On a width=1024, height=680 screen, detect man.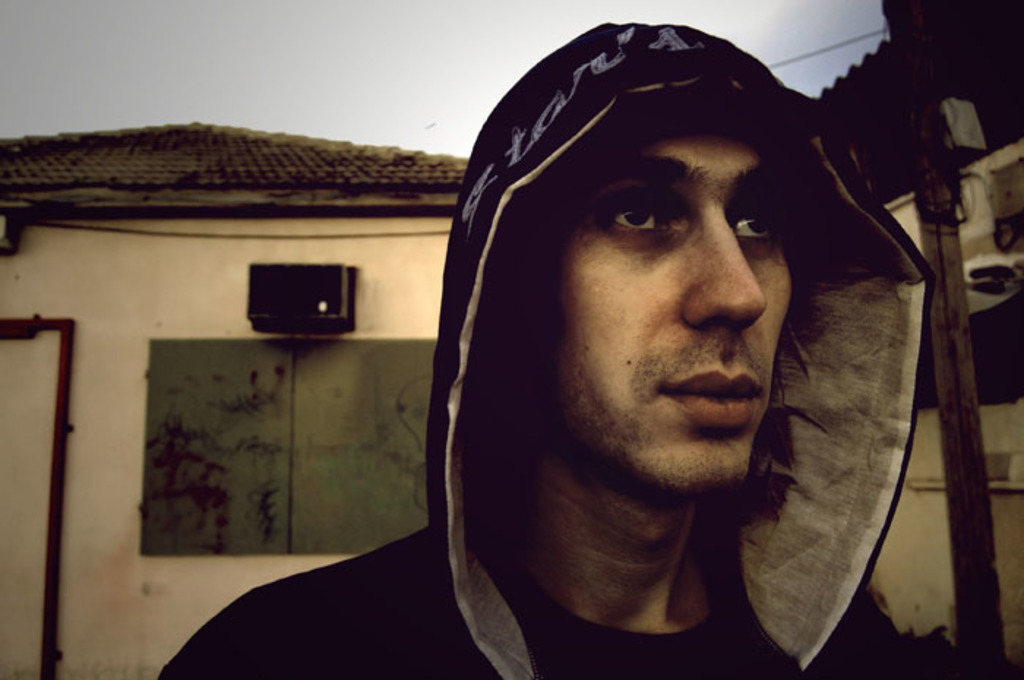
<region>272, 42, 955, 665</region>.
